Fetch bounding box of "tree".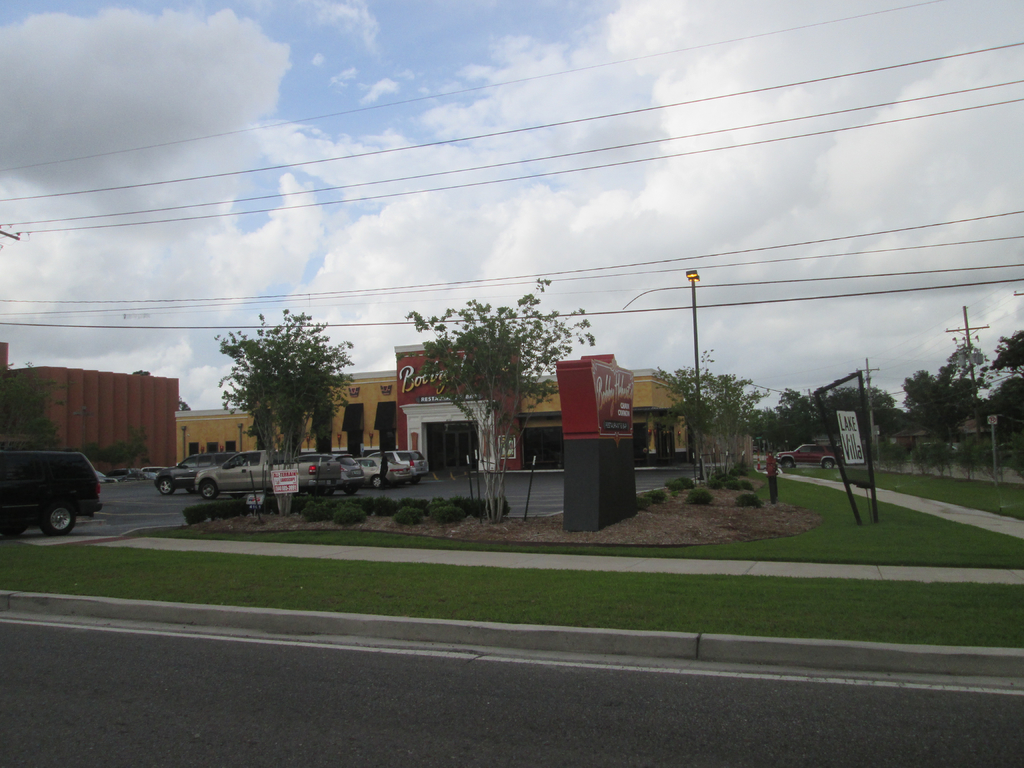
Bbox: Rect(737, 384, 787, 460).
